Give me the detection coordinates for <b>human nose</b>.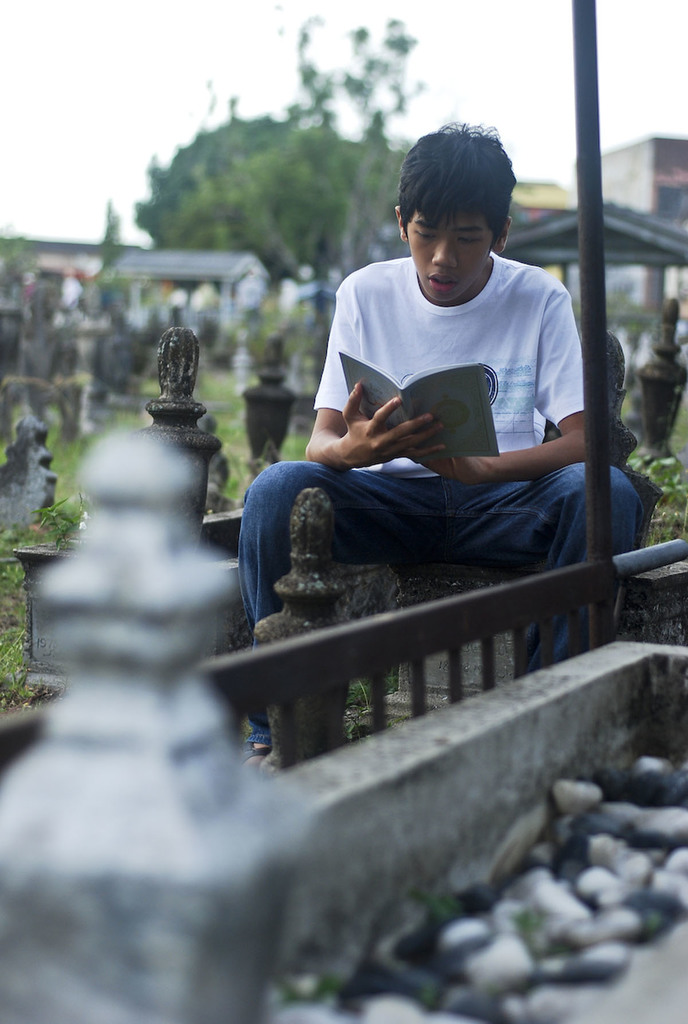
{"x1": 432, "y1": 238, "x2": 457, "y2": 268}.
